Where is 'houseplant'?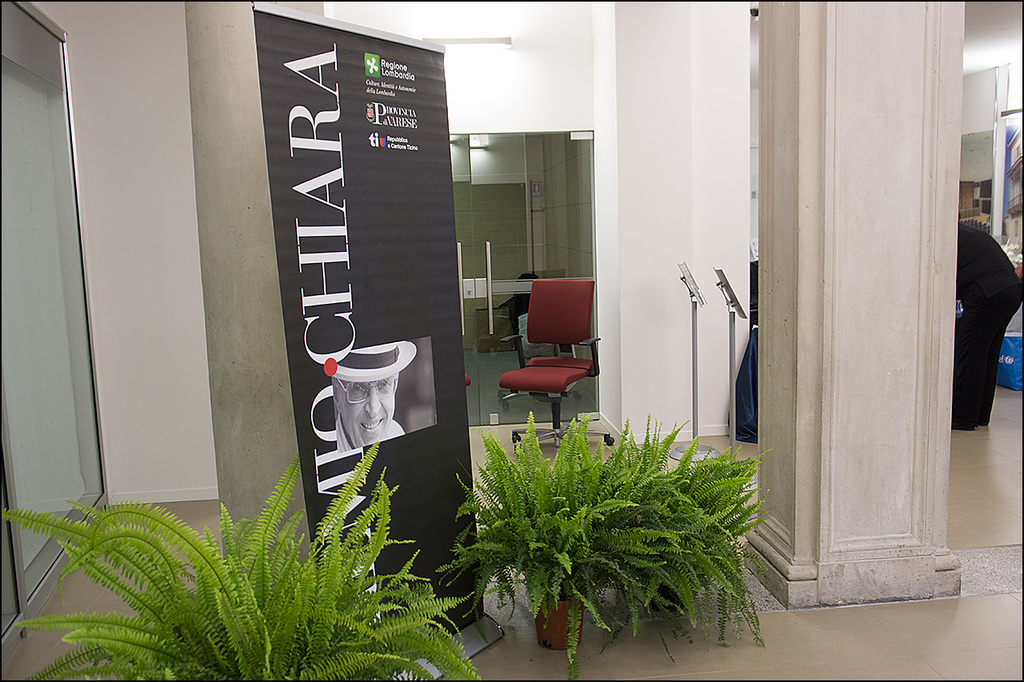
left=432, top=405, right=773, bottom=676.
